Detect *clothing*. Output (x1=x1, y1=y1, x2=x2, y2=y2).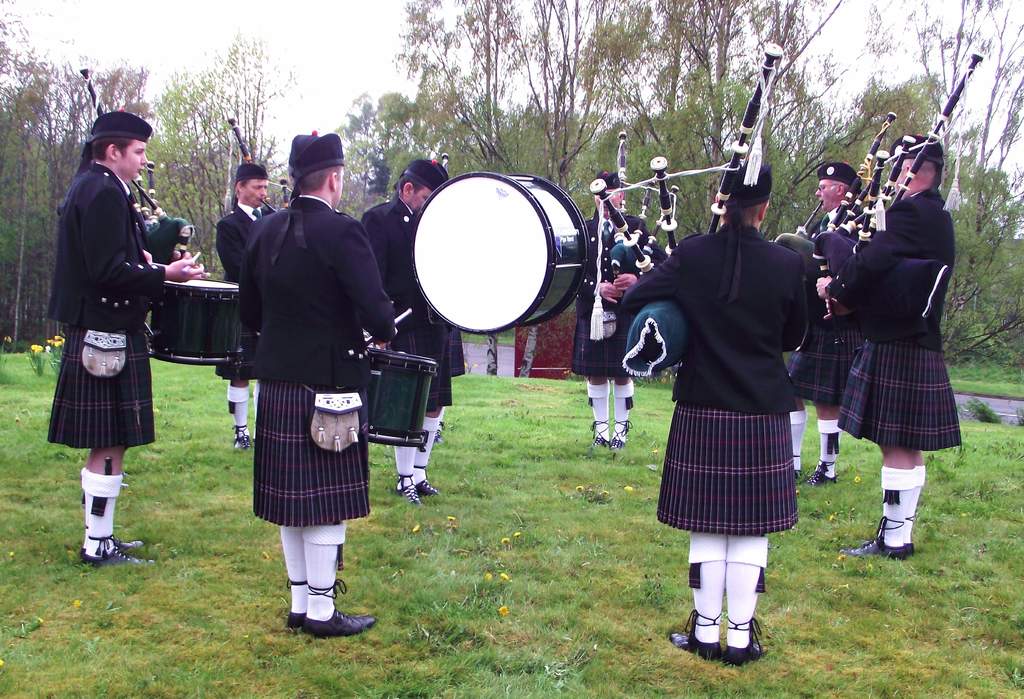
(x1=214, y1=201, x2=275, y2=382).
